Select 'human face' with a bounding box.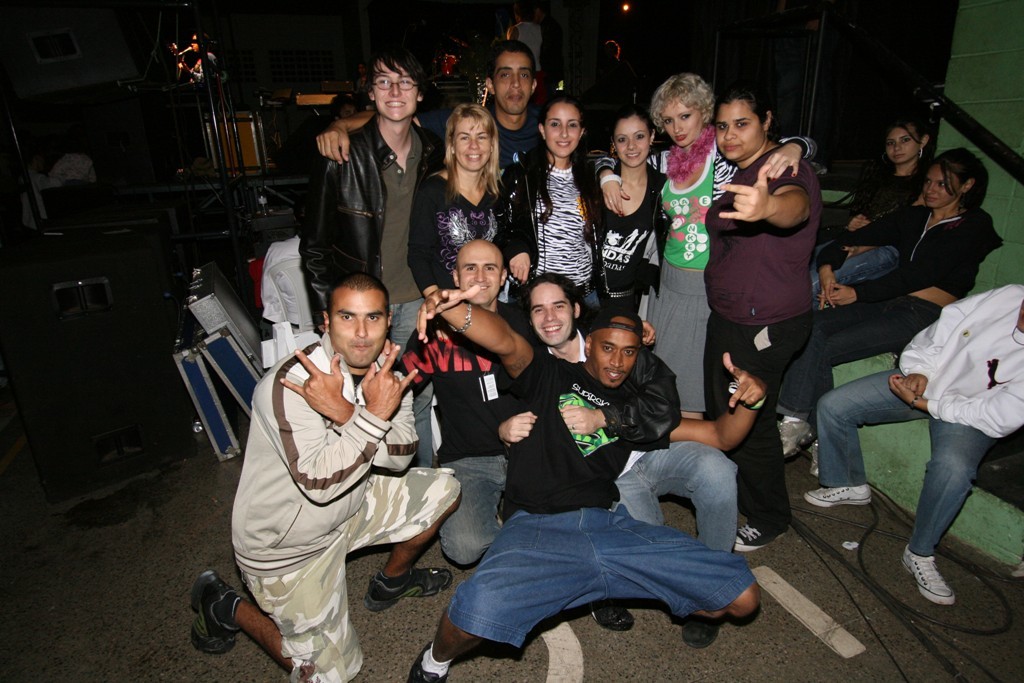
region(493, 53, 533, 117).
